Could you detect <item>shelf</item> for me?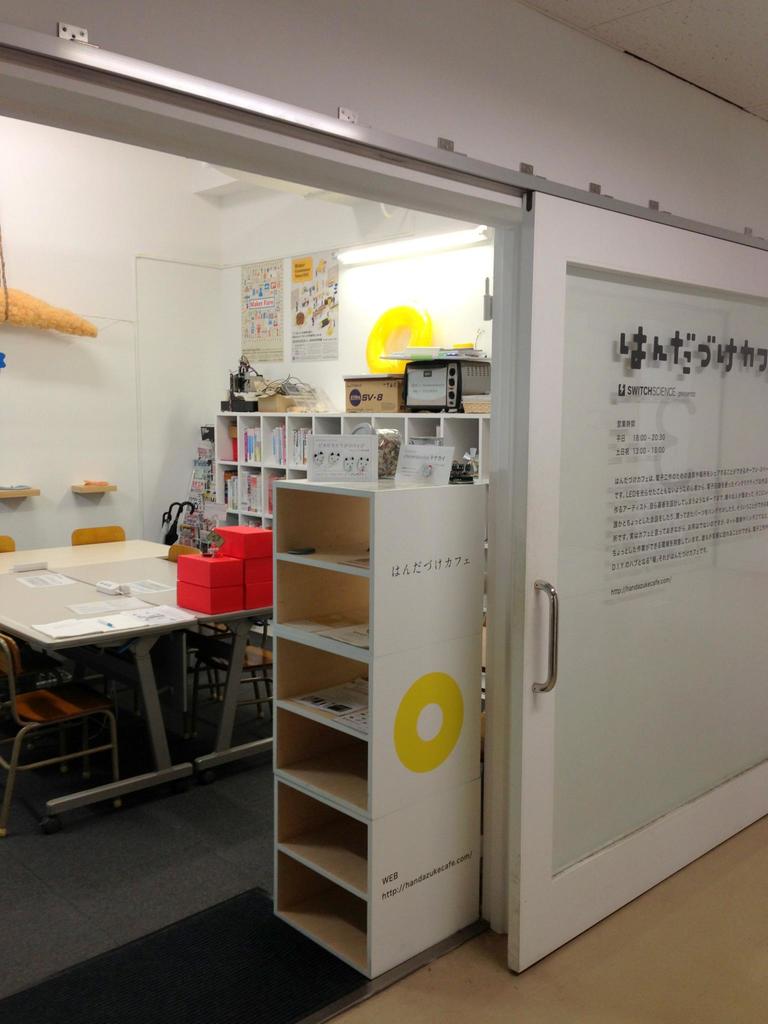
Detection result: 441 417 477 487.
